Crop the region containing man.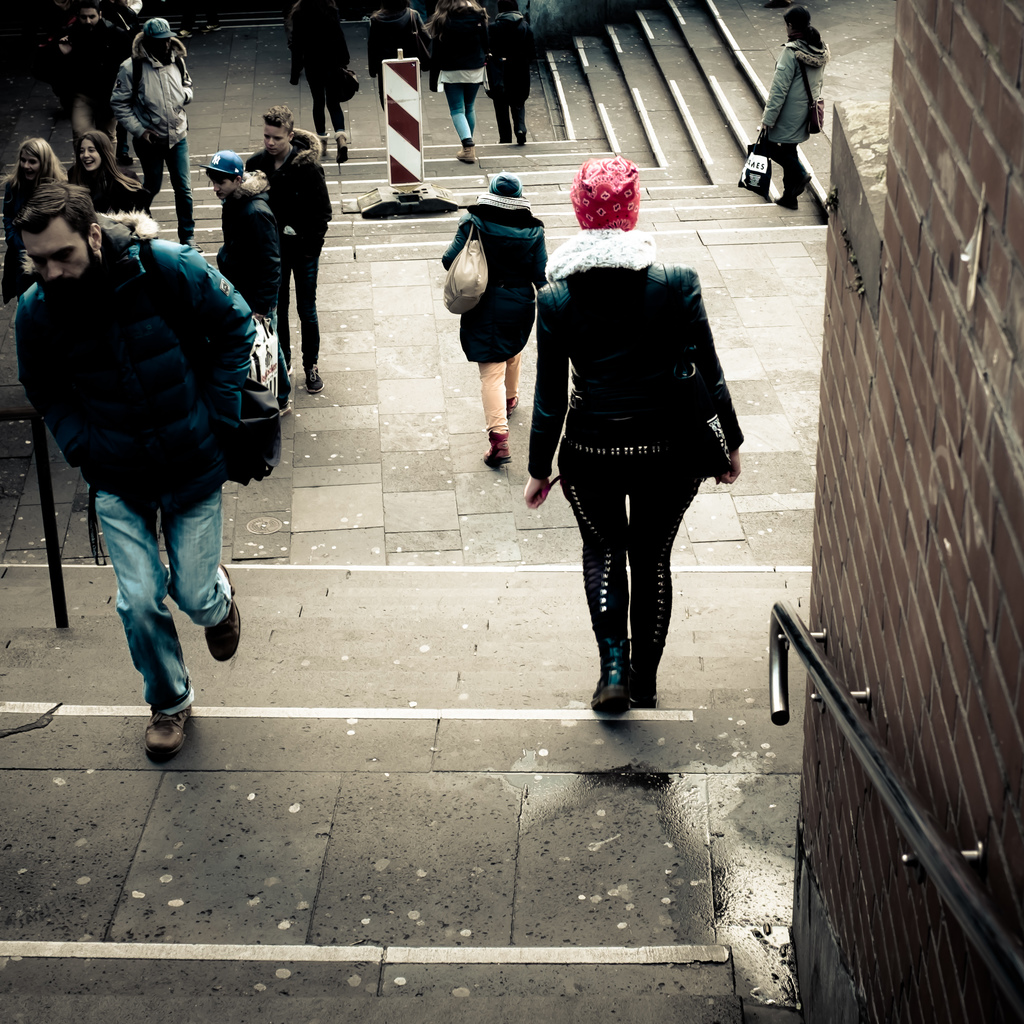
Crop region: <bbox>481, 0, 534, 109</bbox>.
